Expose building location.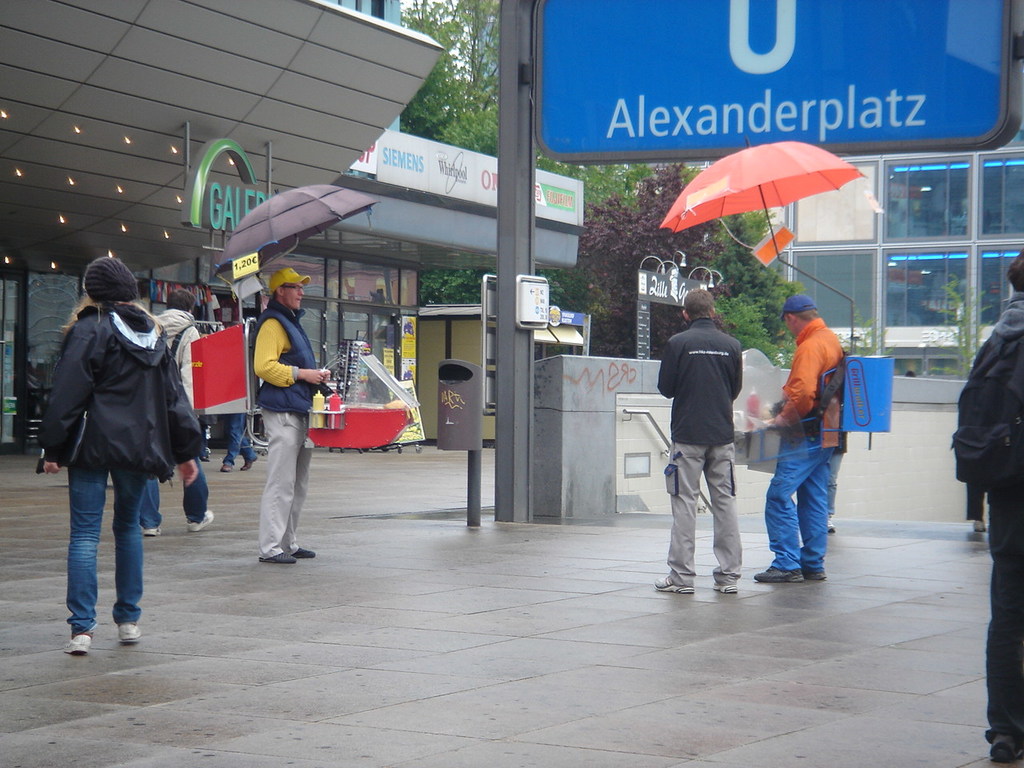
Exposed at select_region(759, 94, 1023, 374).
